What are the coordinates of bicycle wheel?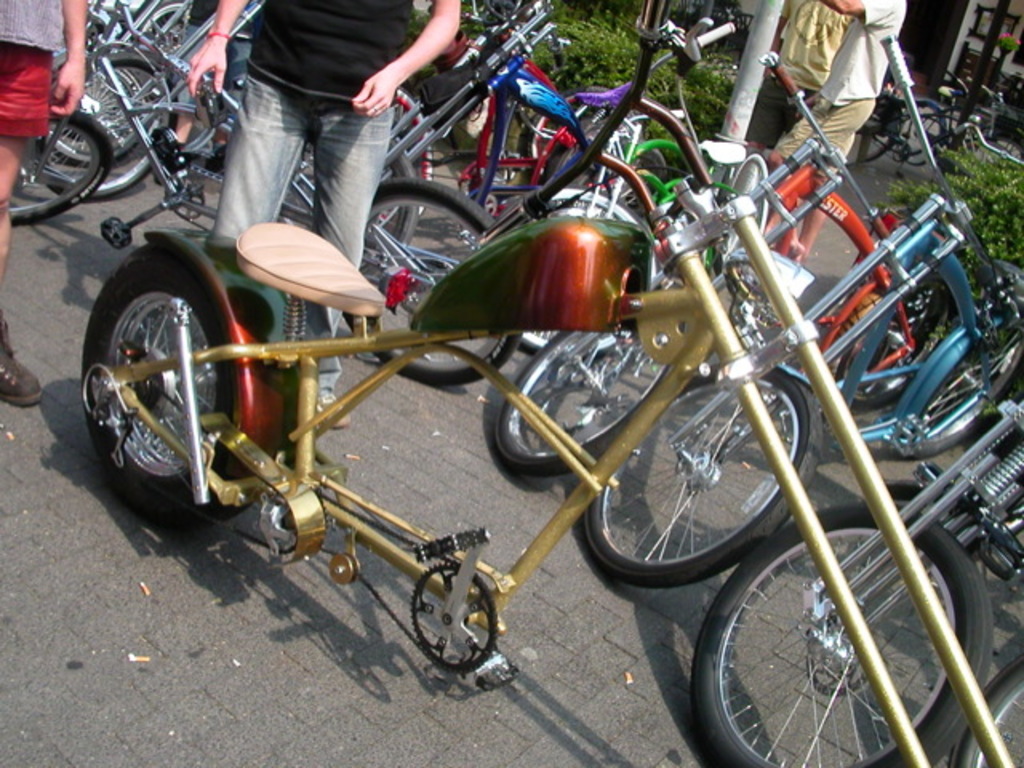
(x1=842, y1=269, x2=960, y2=406).
